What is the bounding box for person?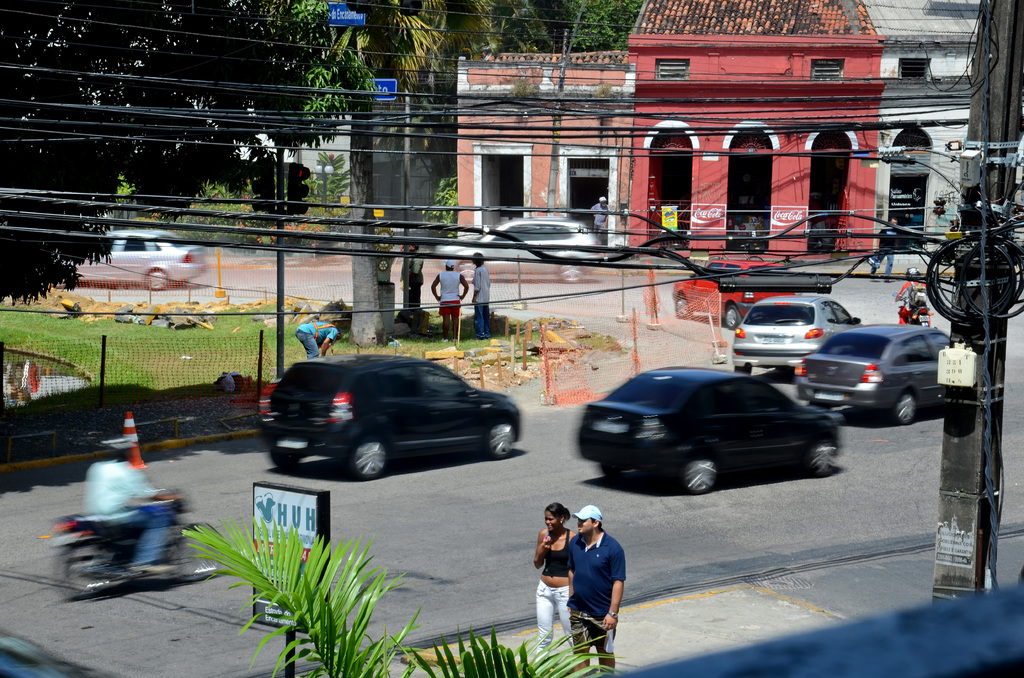
<bbox>865, 211, 899, 282</bbox>.
